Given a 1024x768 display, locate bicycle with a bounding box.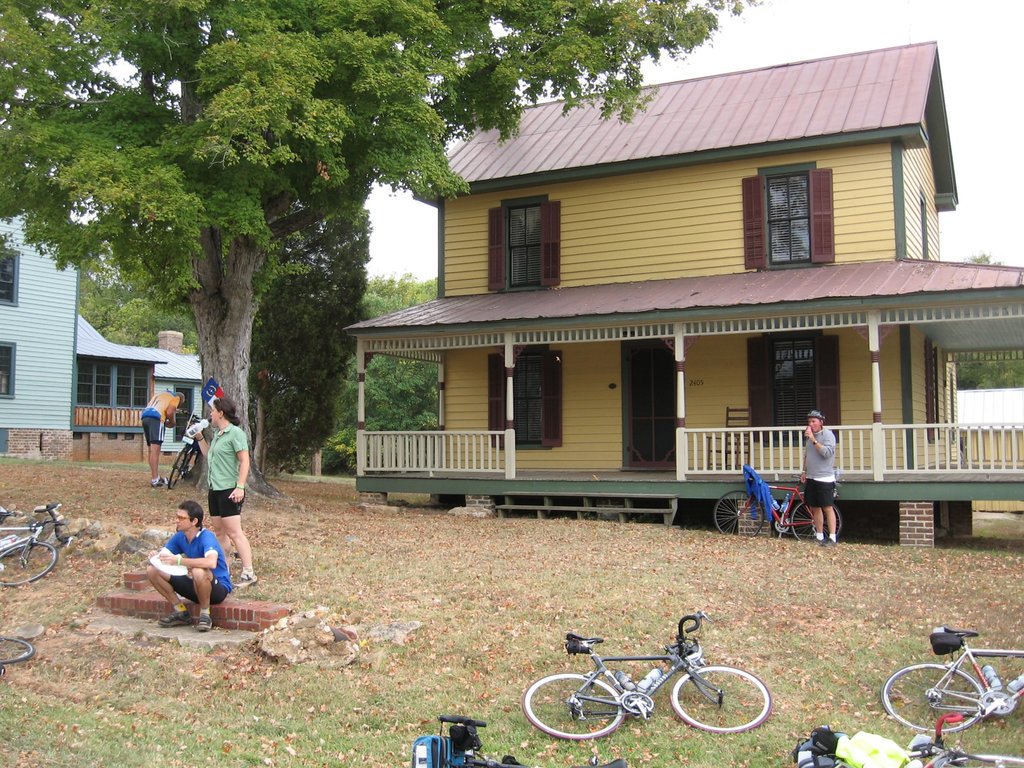
Located: left=517, top=612, right=772, bottom=736.
